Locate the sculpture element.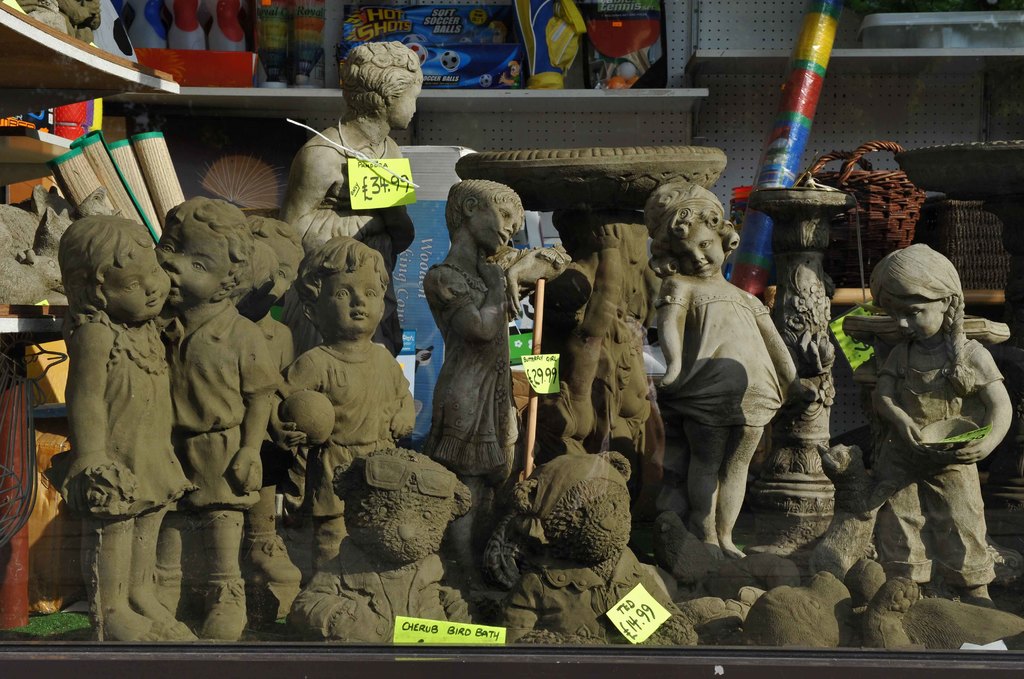
Element bbox: <region>644, 178, 808, 555</region>.
